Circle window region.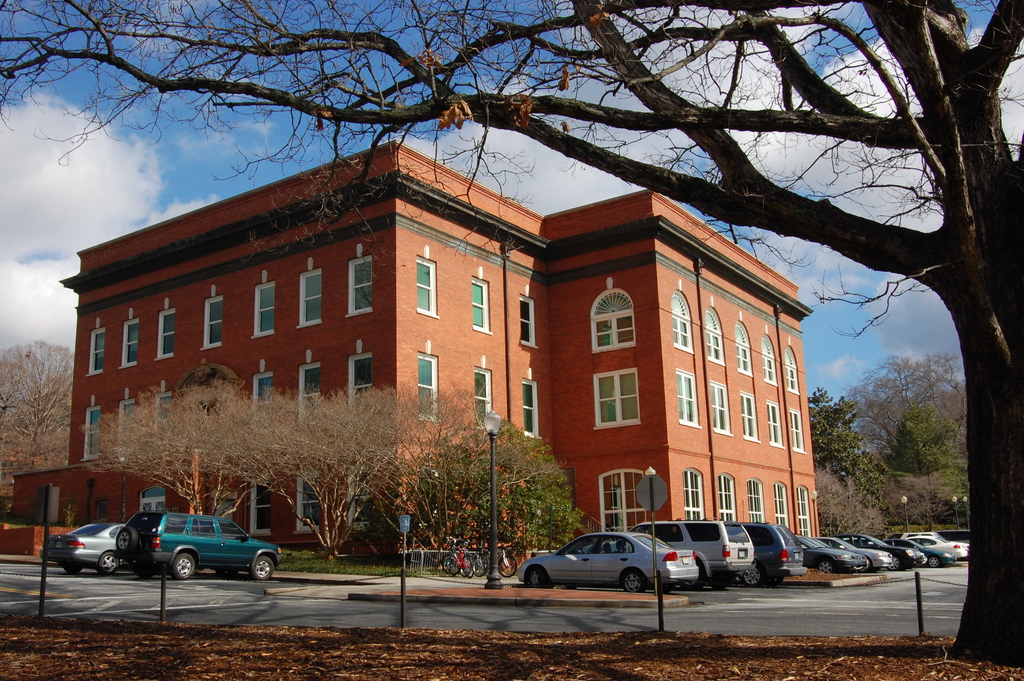
Region: 88:331:102:373.
